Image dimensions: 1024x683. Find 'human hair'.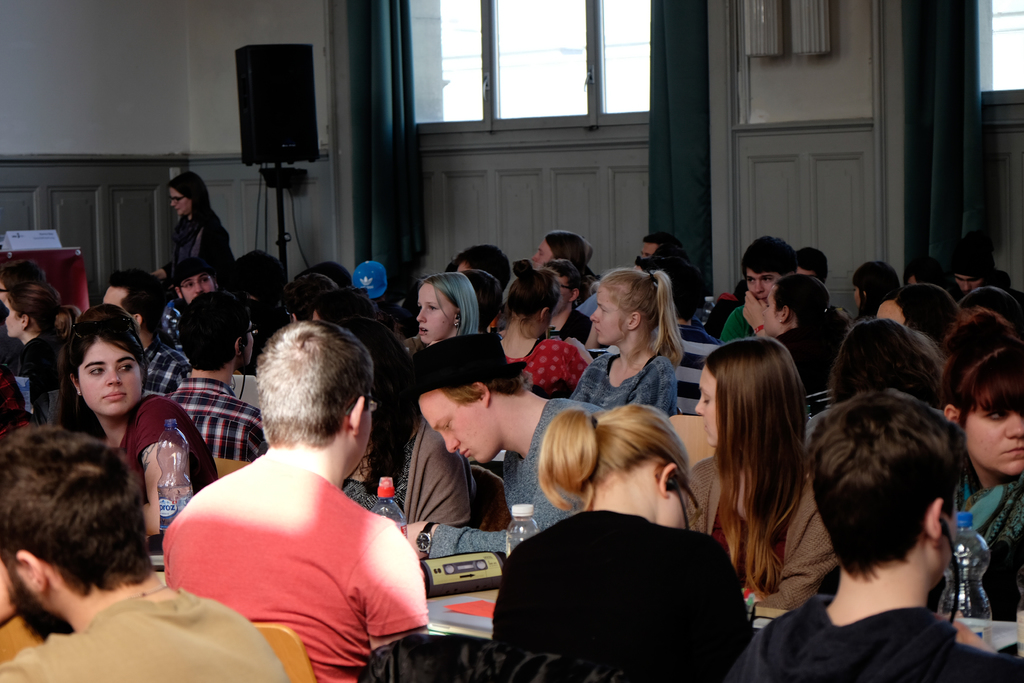
x1=777 y1=268 x2=824 y2=329.
